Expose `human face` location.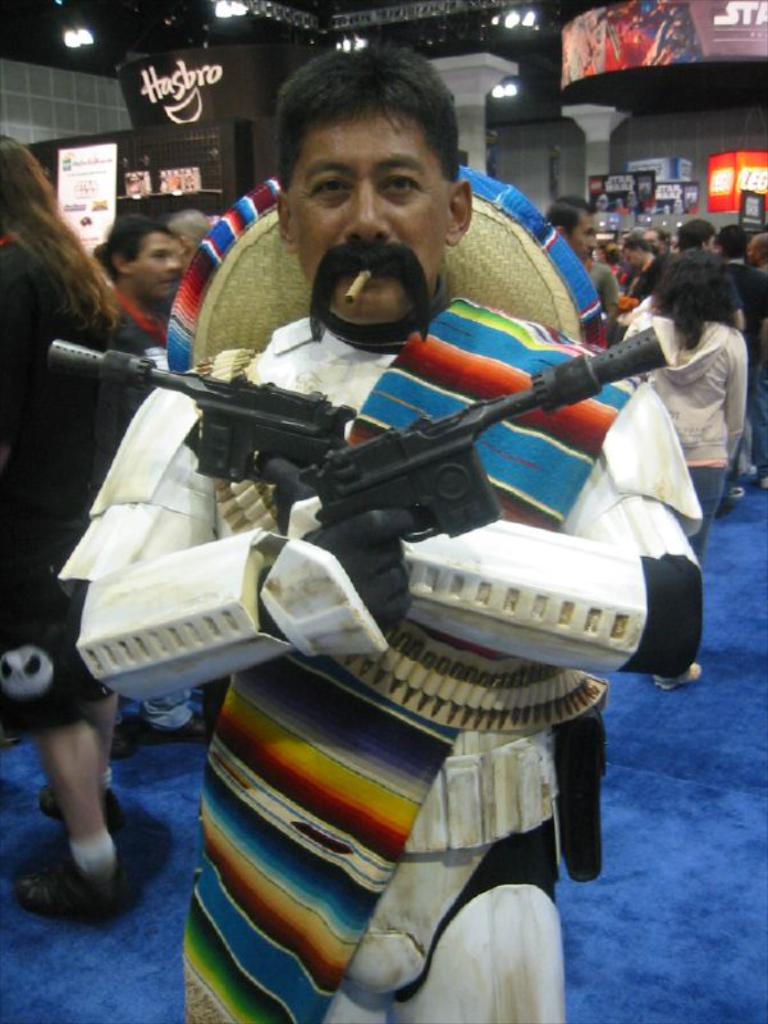
Exposed at pyautogui.locateOnScreen(288, 105, 451, 325).
